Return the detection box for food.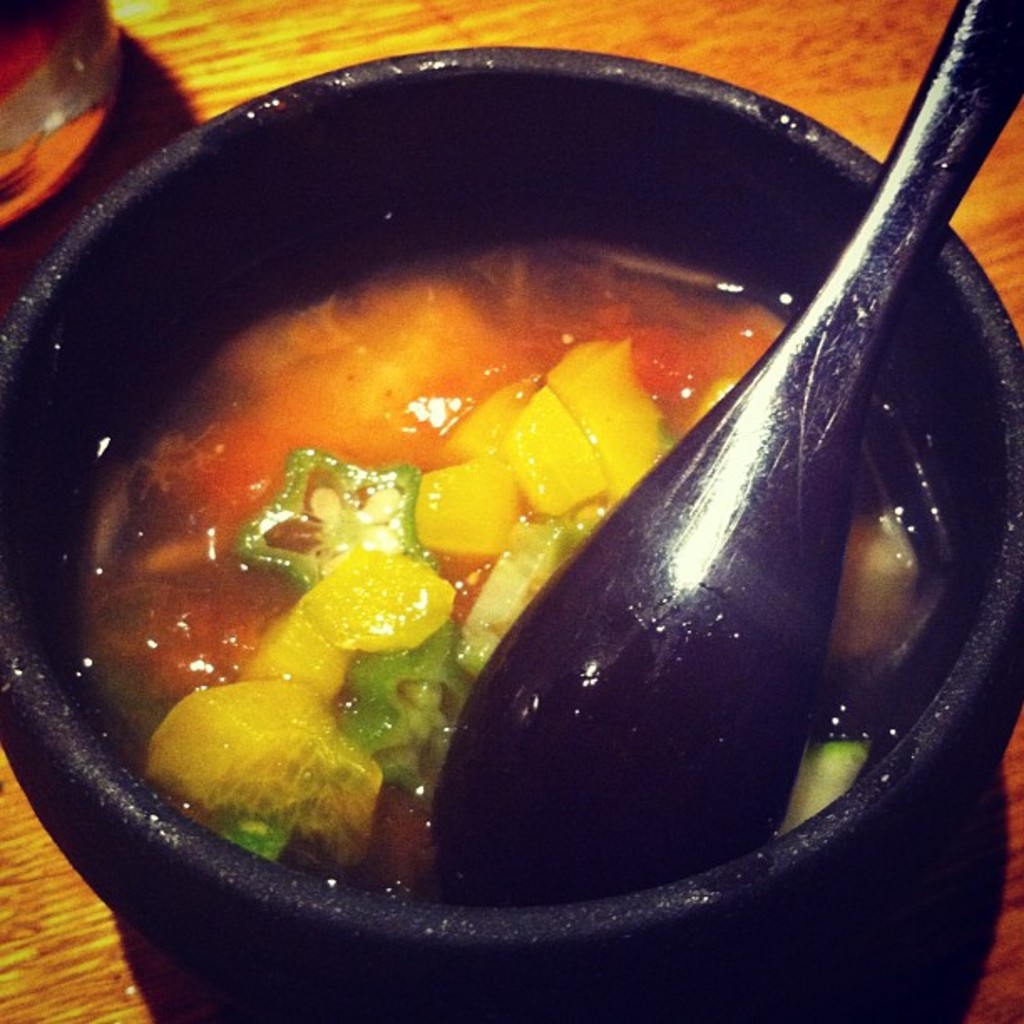
33,184,940,915.
